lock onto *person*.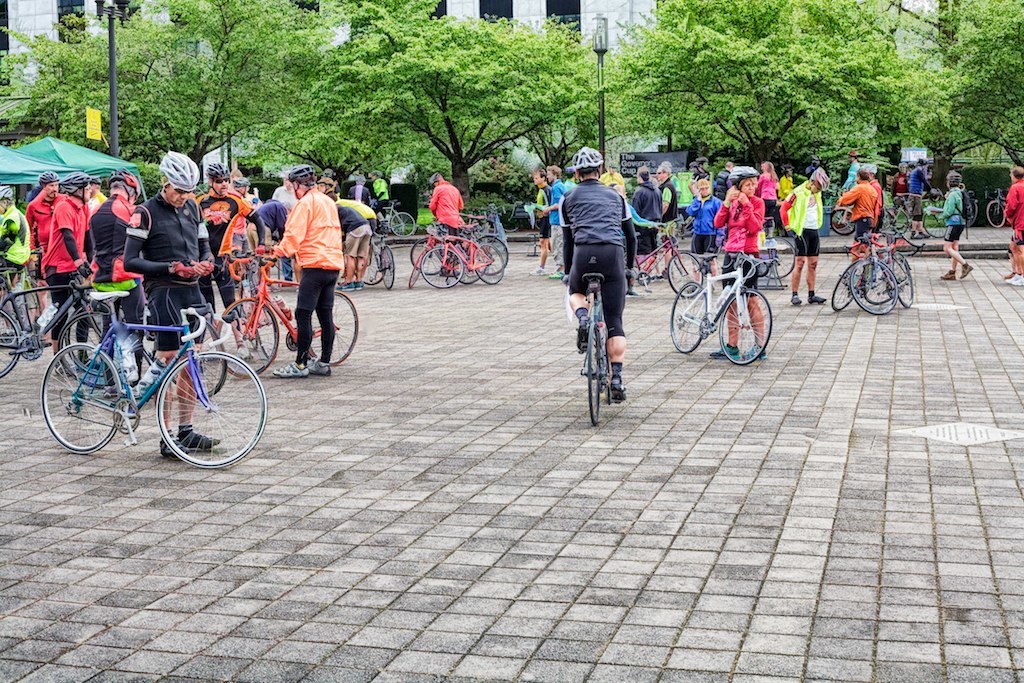
Locked: x1=1004 y1=169 x2=1016 y2=284.
